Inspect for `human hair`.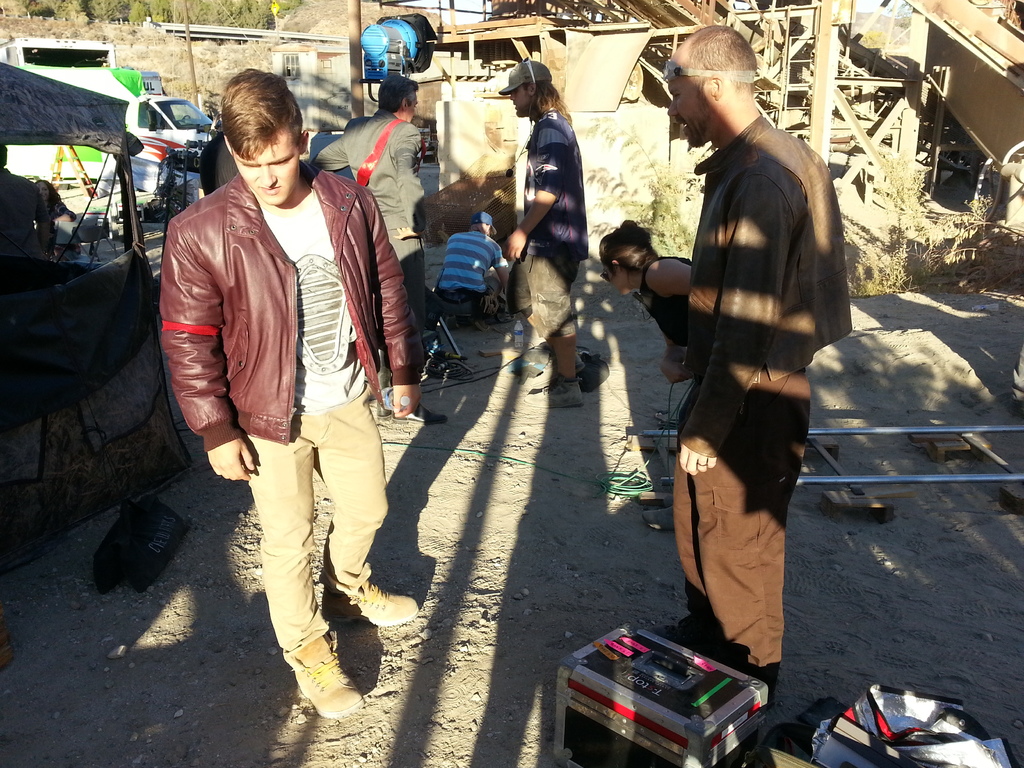
Inspection: bbox=(374, 73, 417, 115).
